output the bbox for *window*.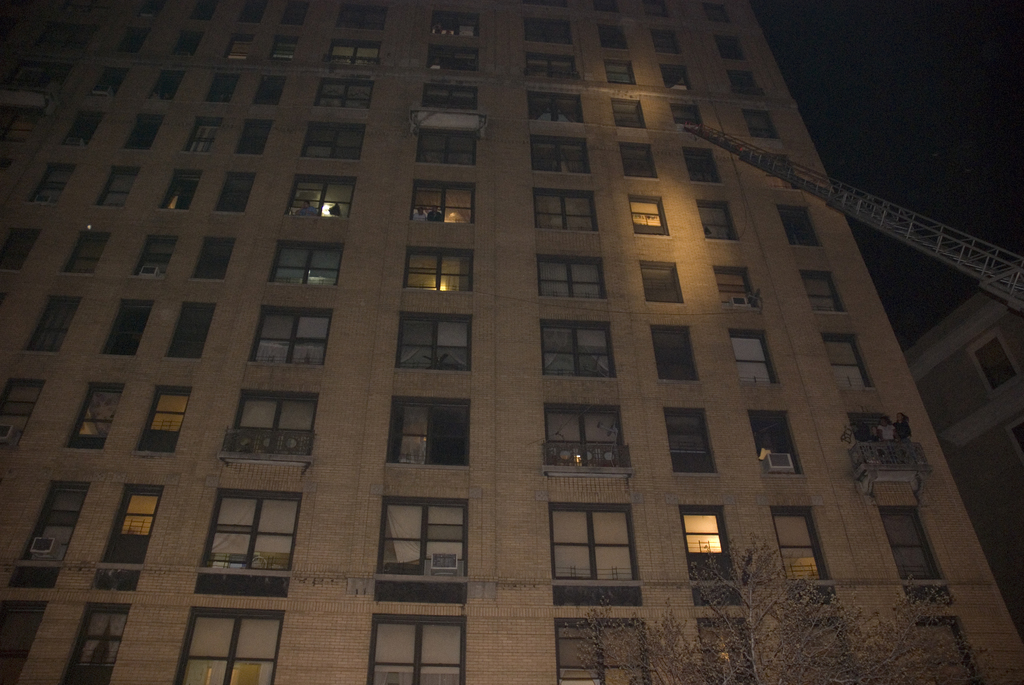
box(253, 74, 286, 109).
